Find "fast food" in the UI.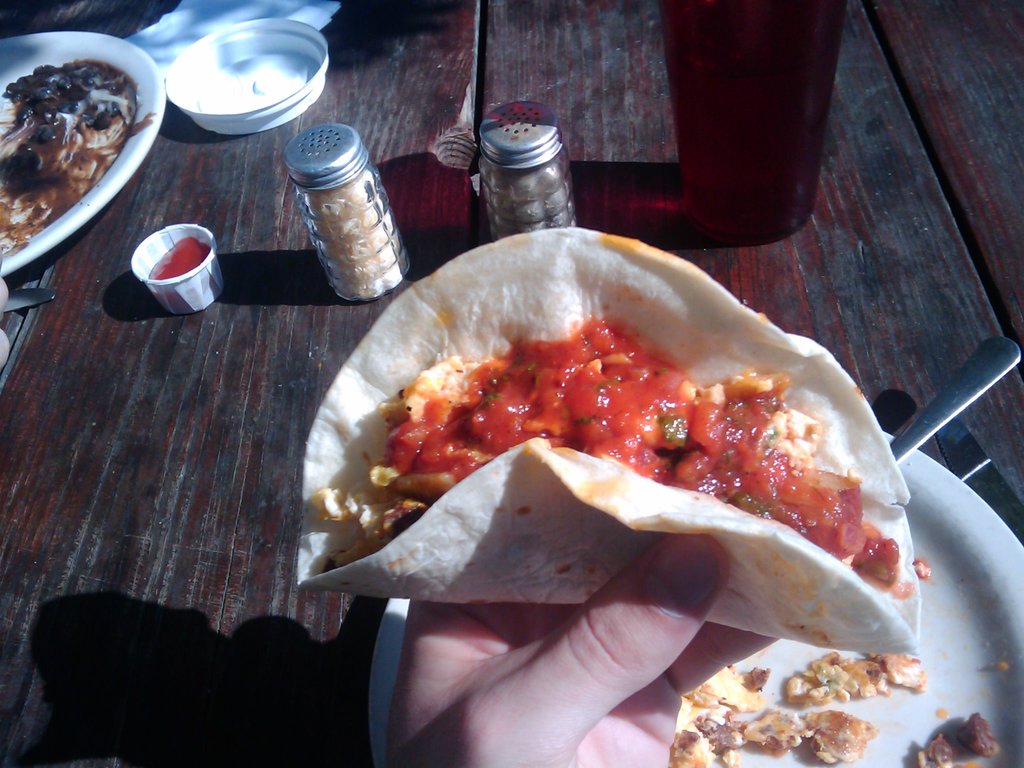
UI element at bbox(252, 191, 947, 691).
